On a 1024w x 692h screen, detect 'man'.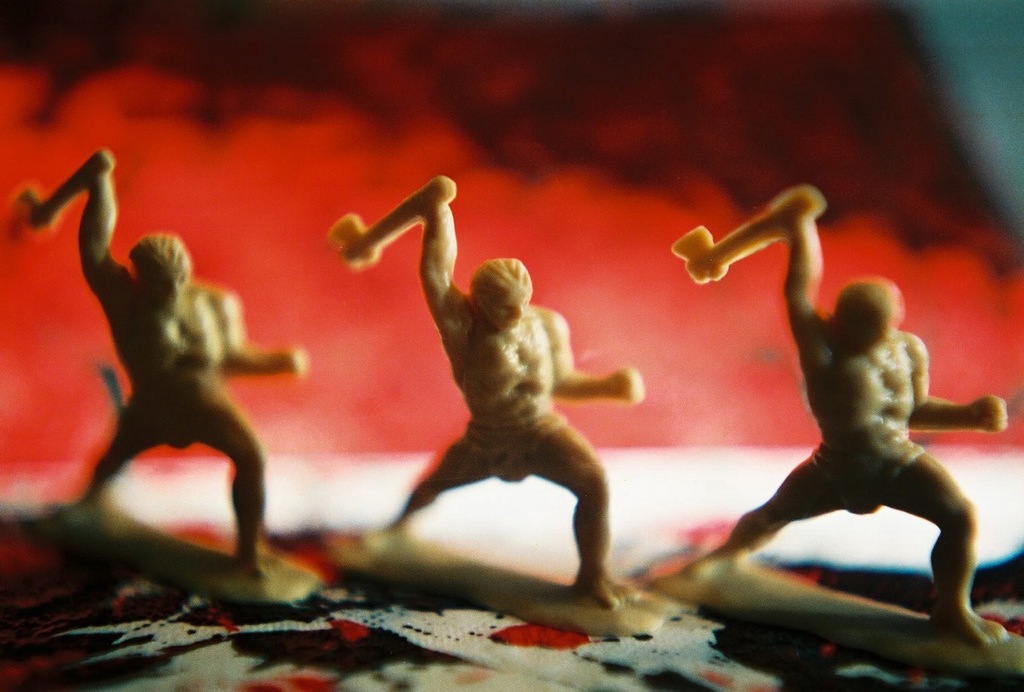
x1=76 y1=178 x2=299 y2=586.
